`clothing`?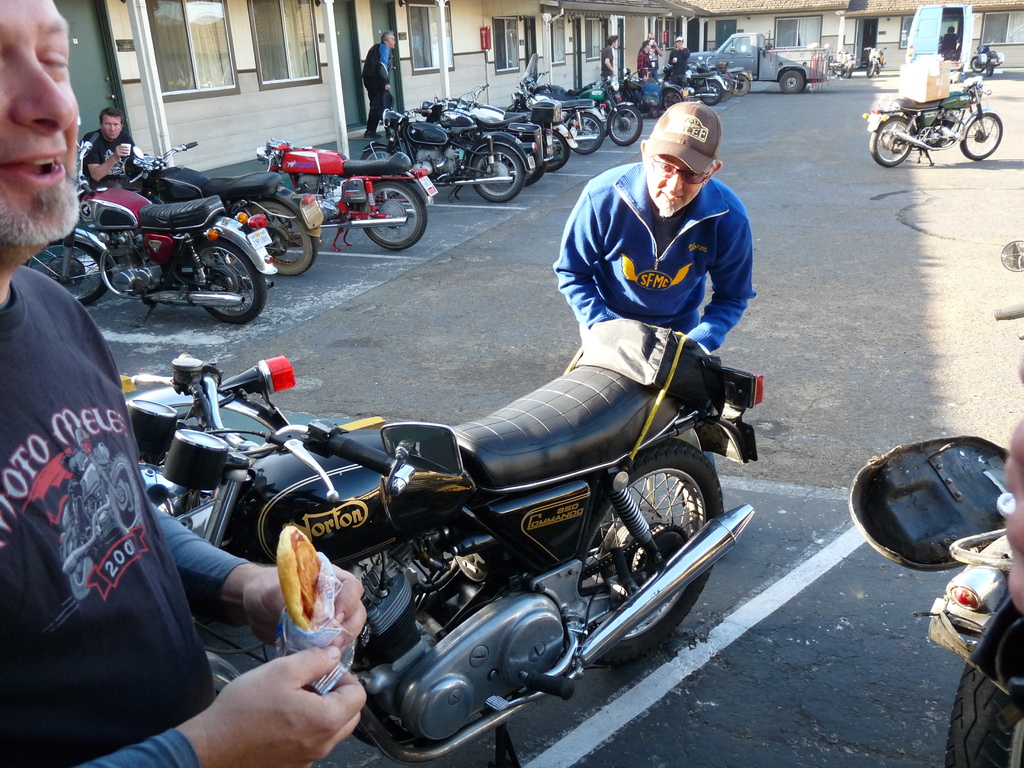
bbox=[76, 125, 143, 182]
